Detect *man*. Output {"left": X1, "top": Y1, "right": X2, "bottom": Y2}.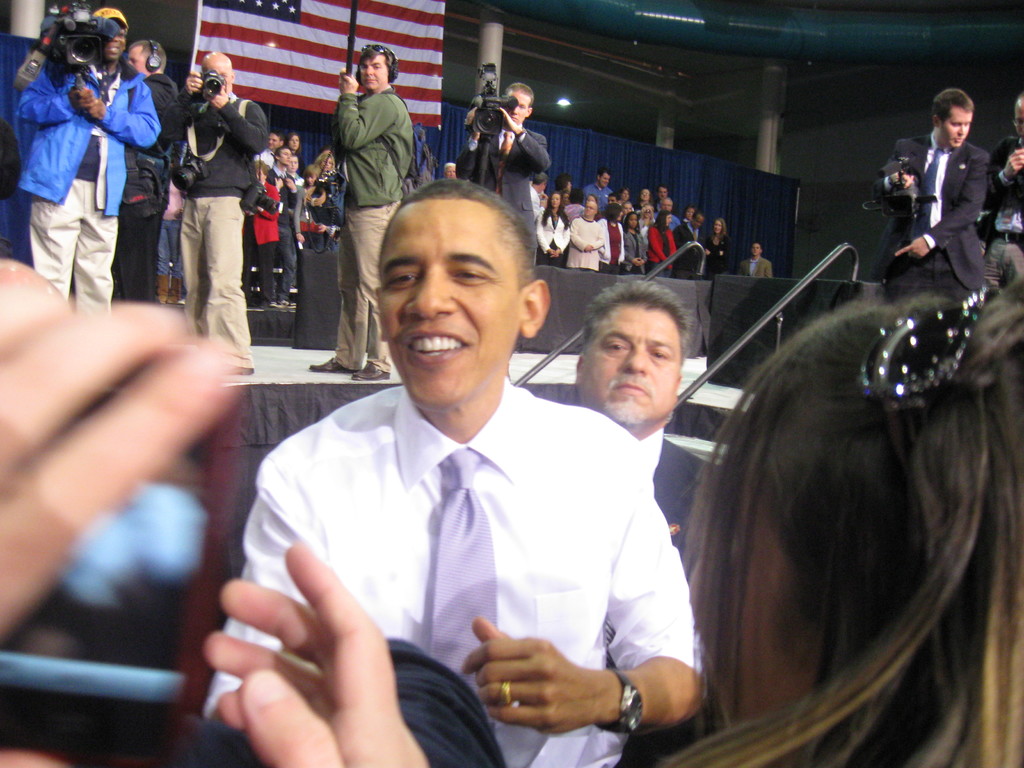
{"left": 675, "top": 211, "right": 708, "bottom": 264}.
